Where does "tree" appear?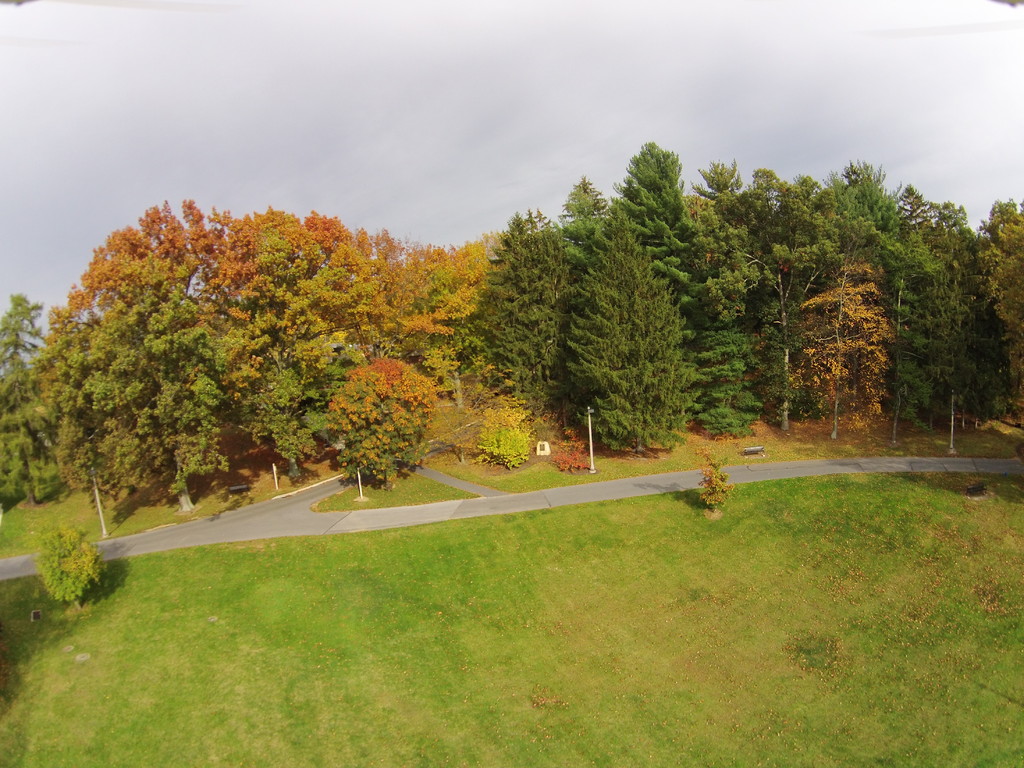
Appears at locate(785, 252, 895, 444).
